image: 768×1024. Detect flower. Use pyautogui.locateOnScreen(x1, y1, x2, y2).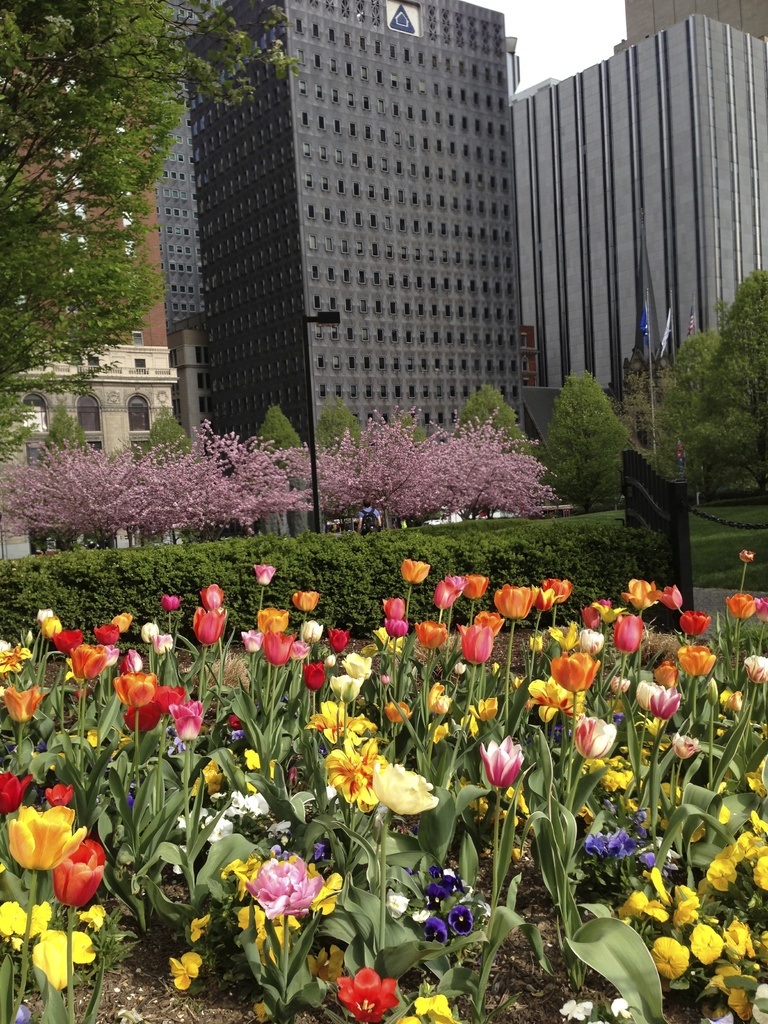
pyautogui.locateOnScreen(305, 944, 347, 984).
